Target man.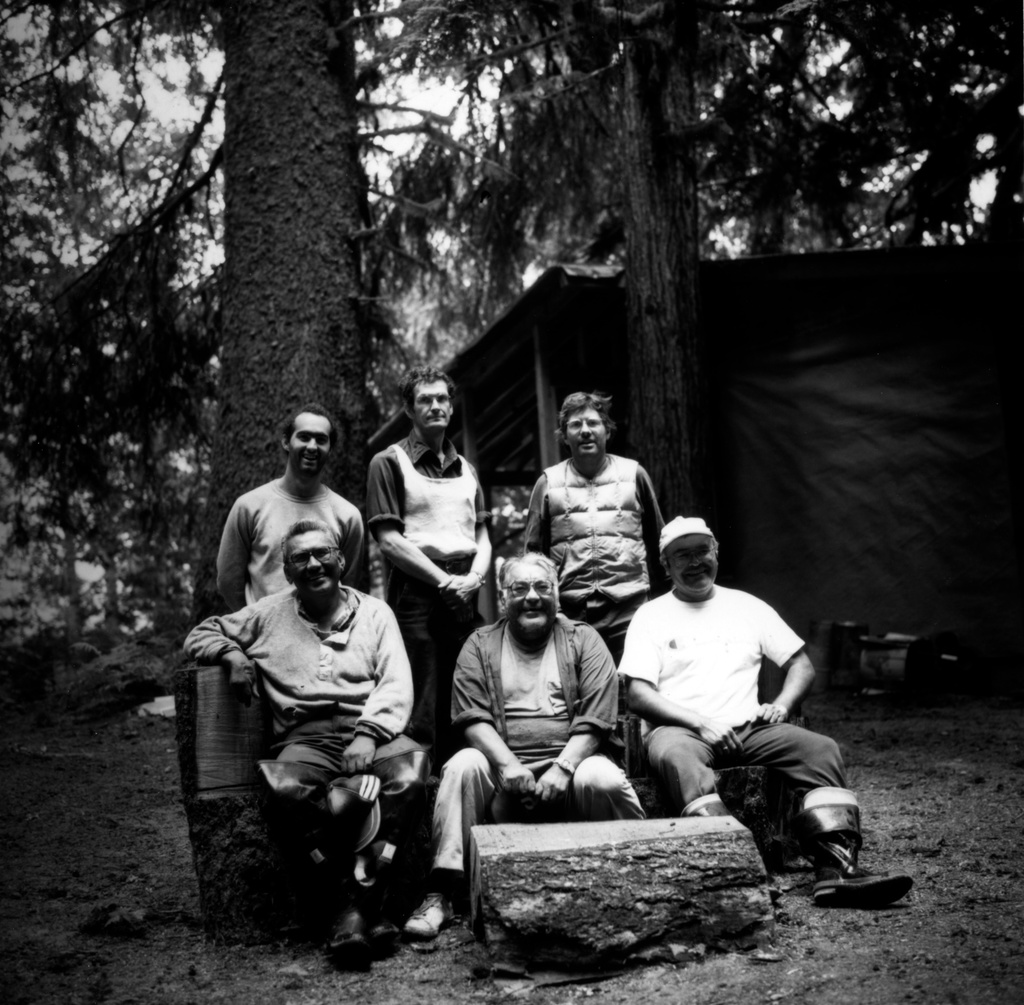
Target region: BBox(617, 516, 918, 906).
